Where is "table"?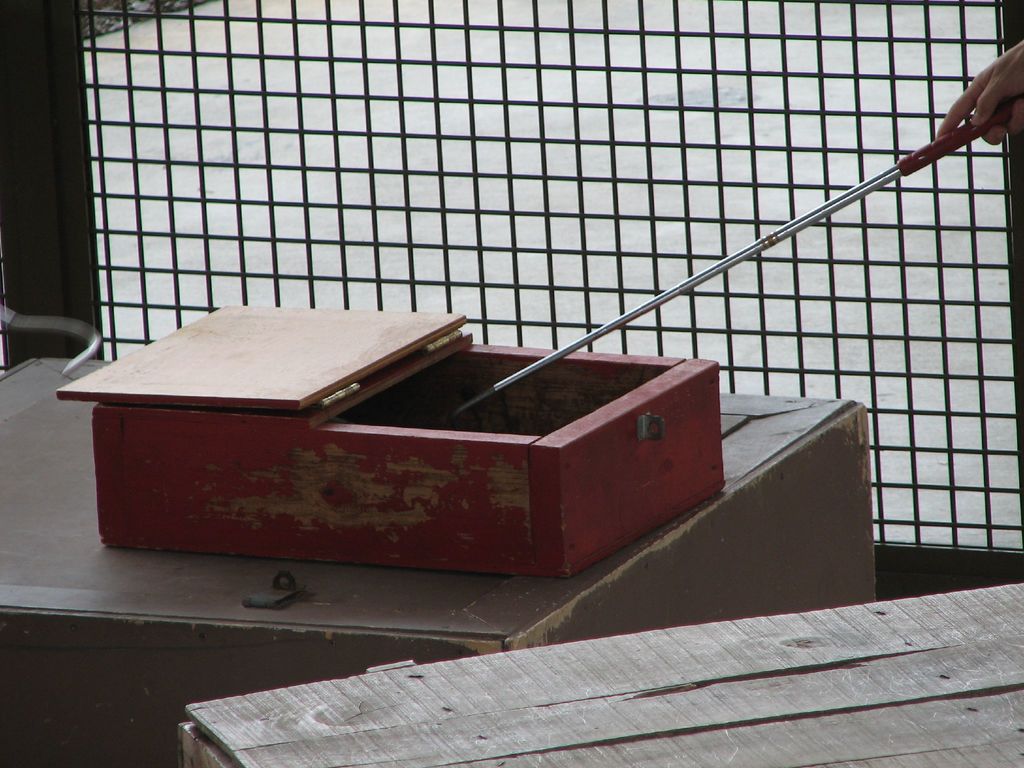
crop(0, 357, 874, 767).
